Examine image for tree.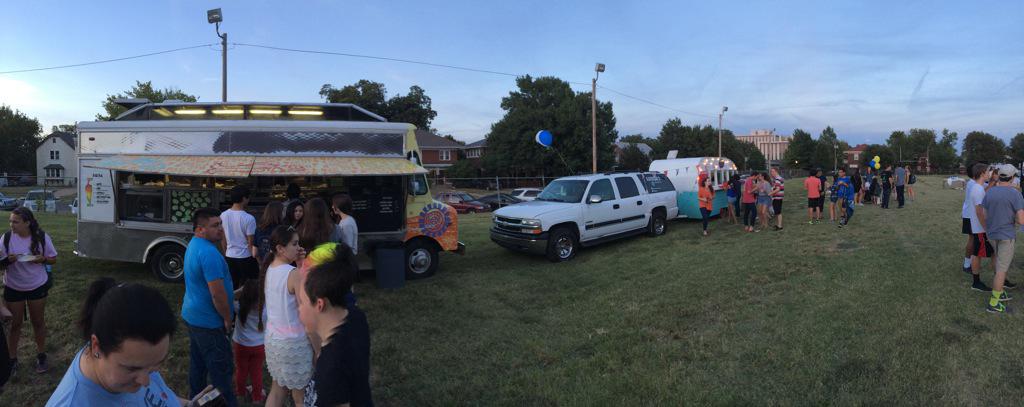
Examination result: [0,98,50,190].
